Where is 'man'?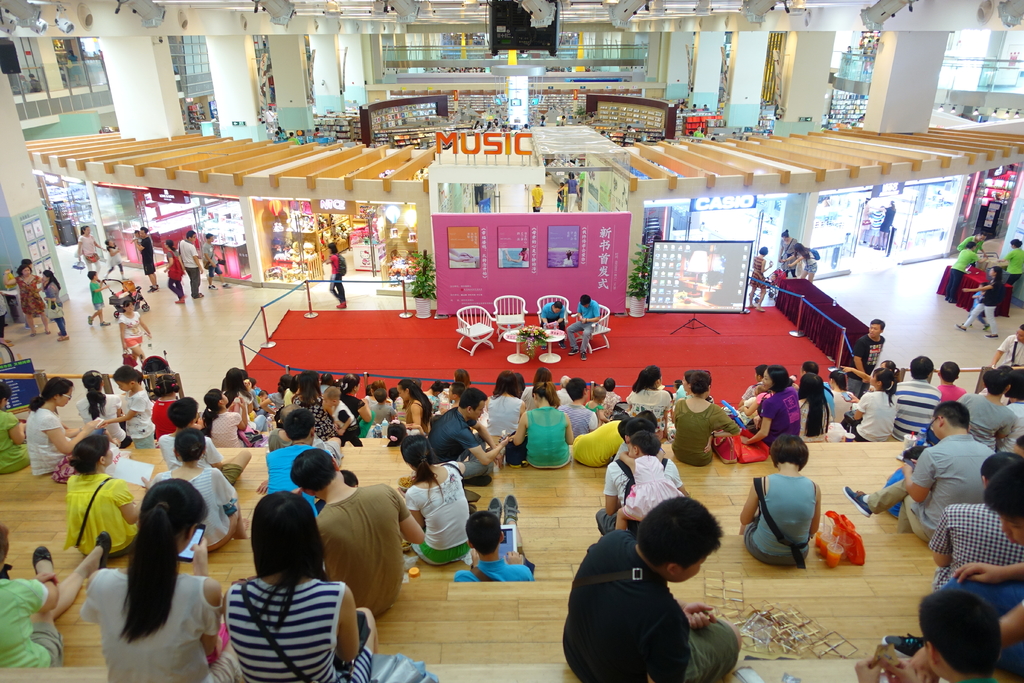
crop(255, 401, 345, 496).
